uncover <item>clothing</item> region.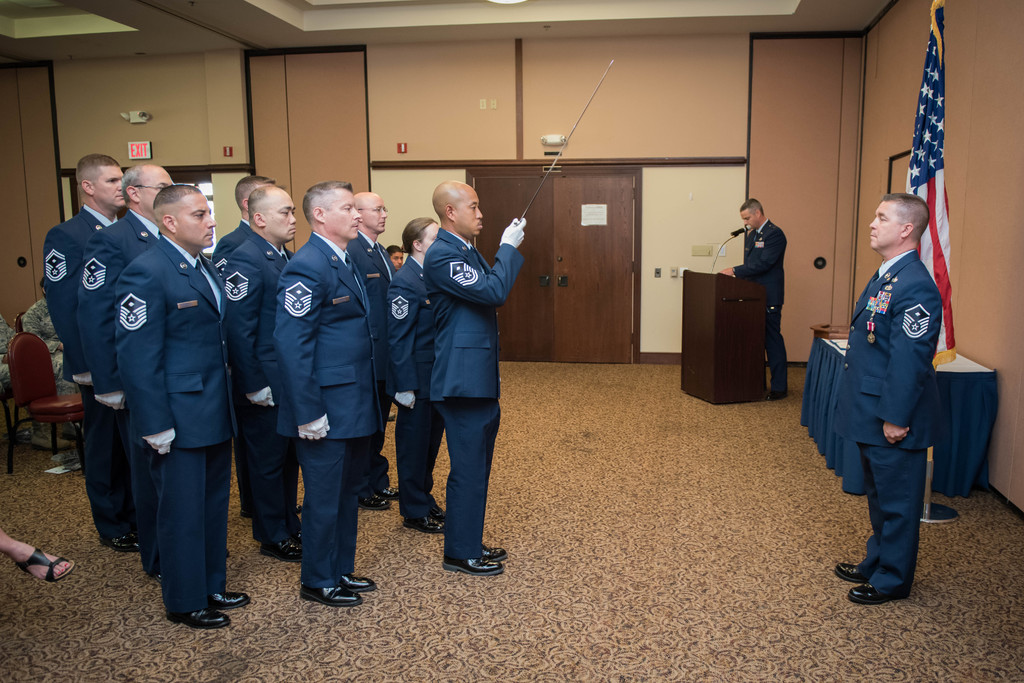
Uncovered: 0,315,35,428.
